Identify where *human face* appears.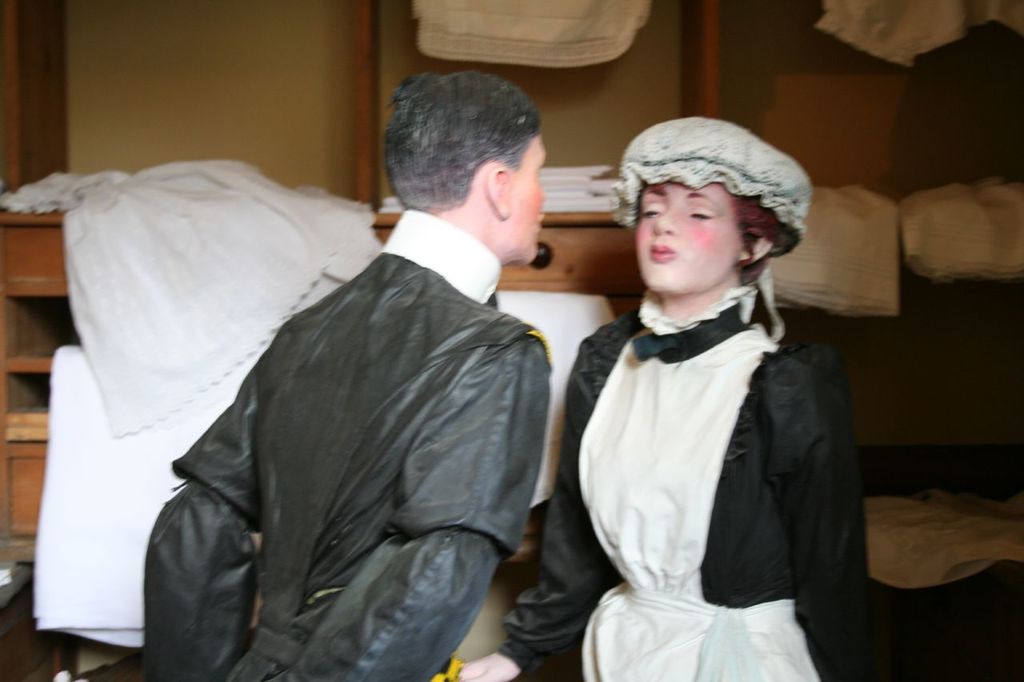
Appears at [638,184,746,295].
